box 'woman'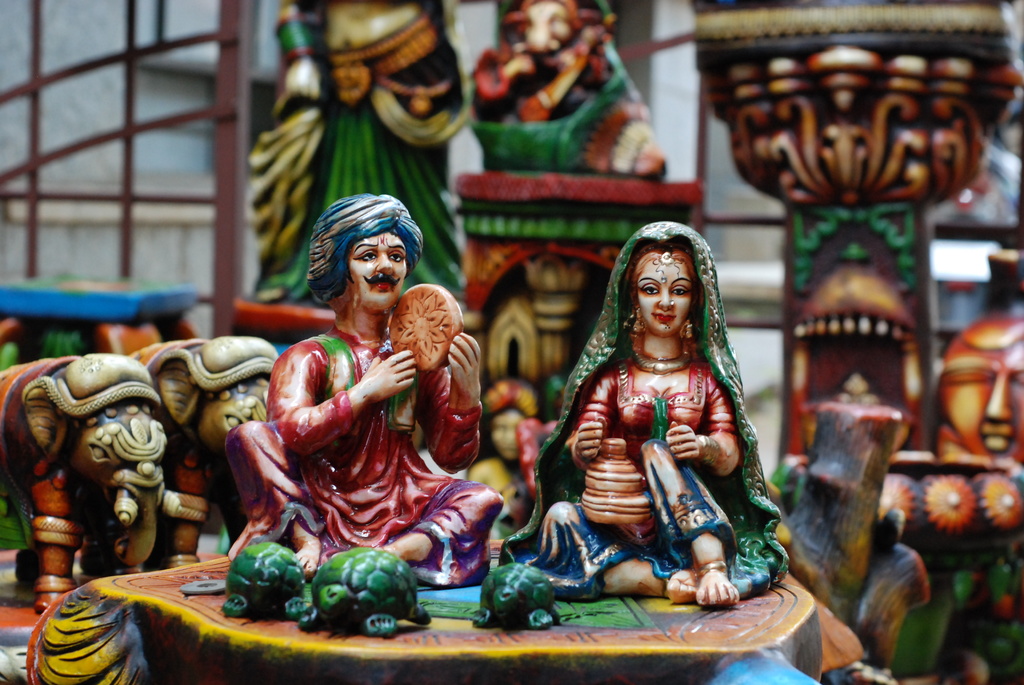
box=[501, 220, 795, 611]
